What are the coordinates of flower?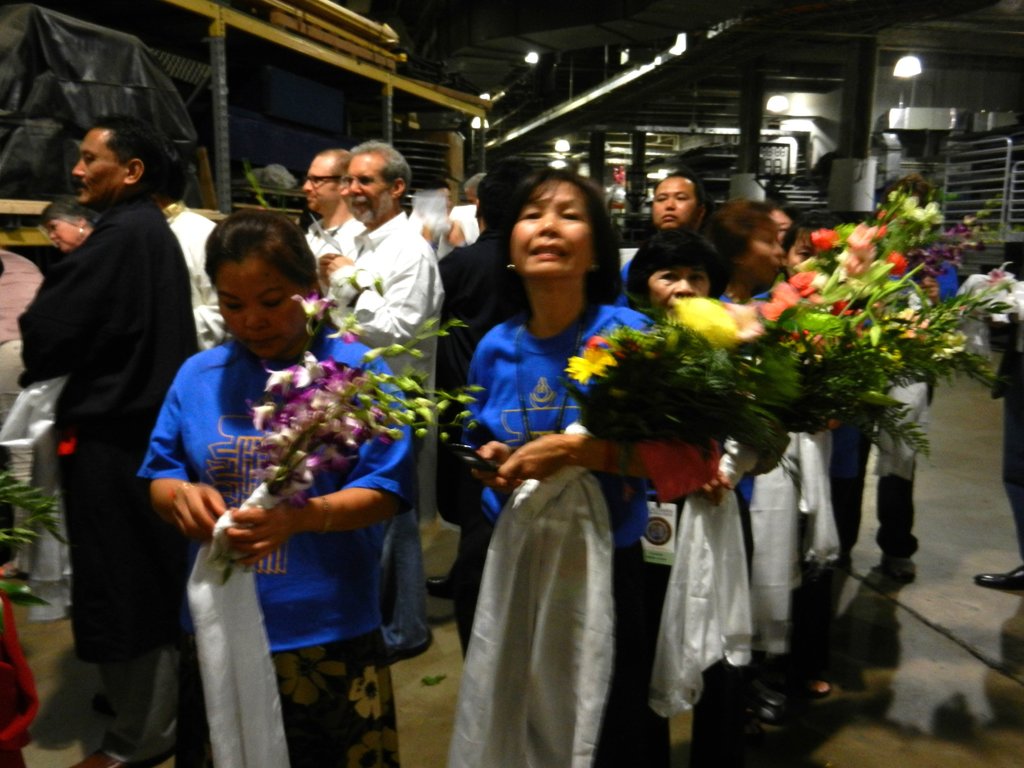
271, 643, 353, 710.
